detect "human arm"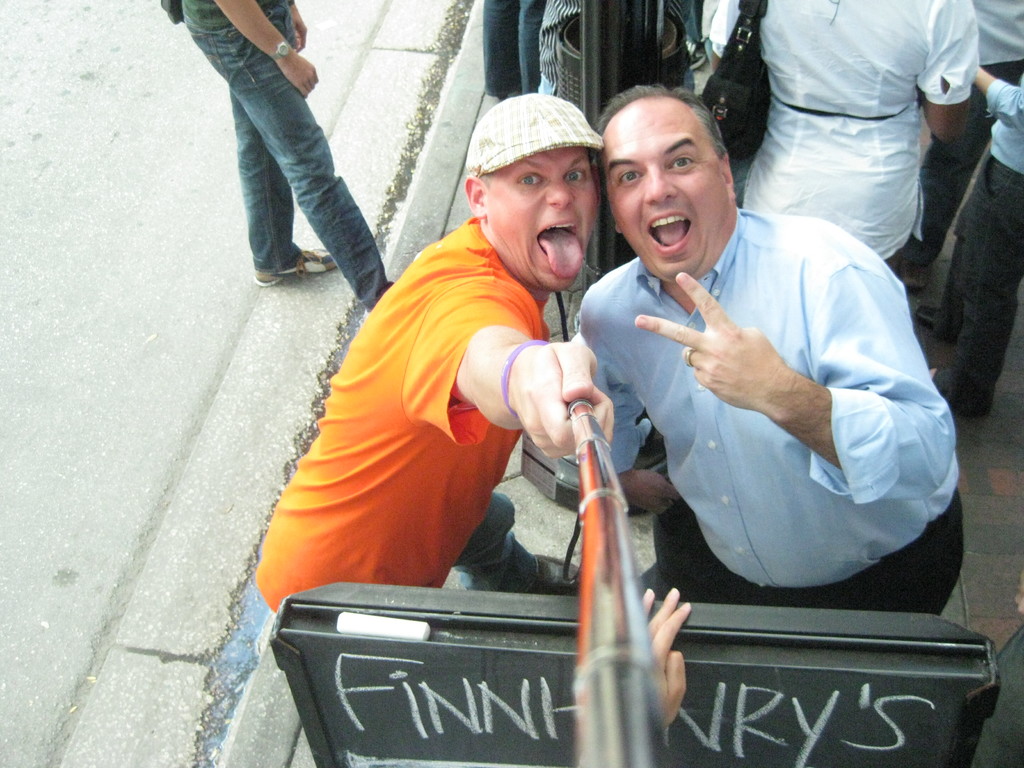
select_region(980, 58, 1023, 124)
